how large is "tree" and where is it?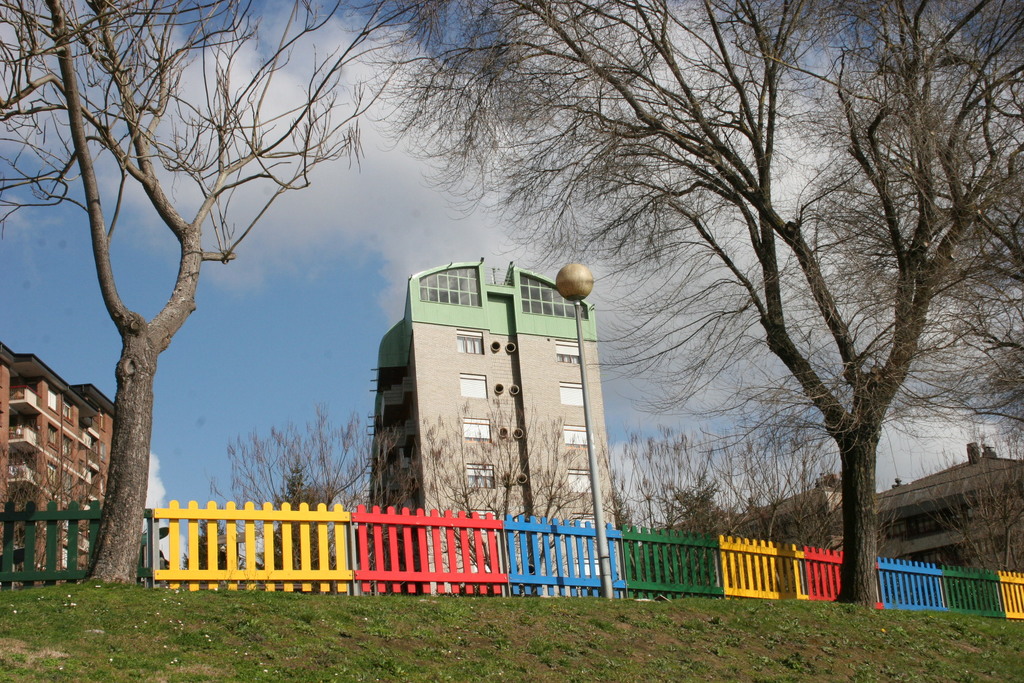
Bounding box: region(0, 0, 420, 589).
